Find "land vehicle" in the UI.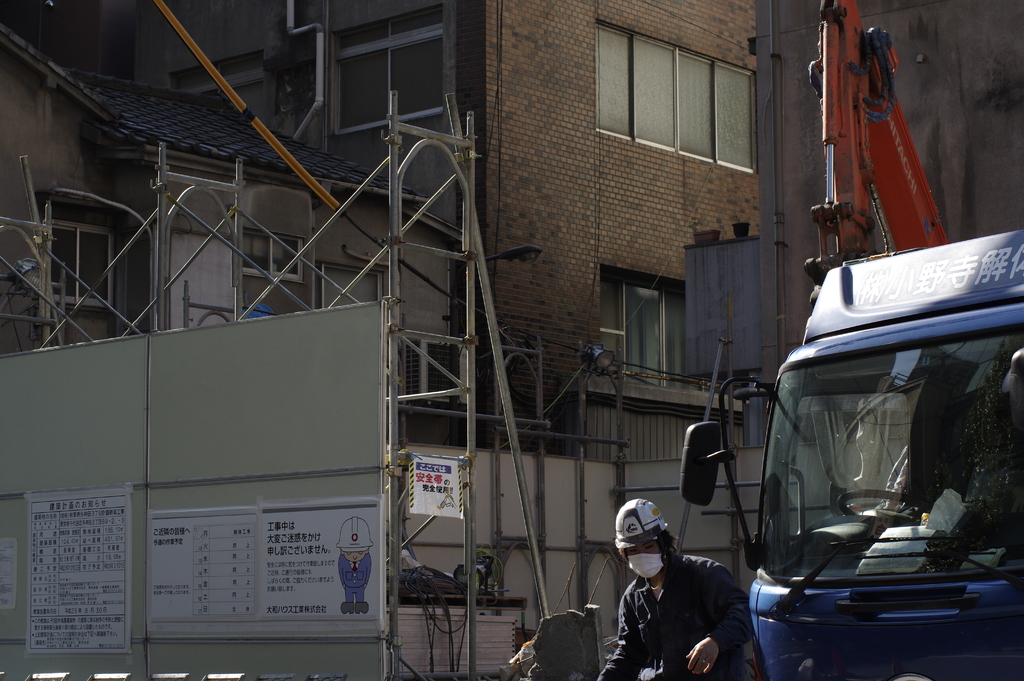
UI element at 736 208 1009 664.
